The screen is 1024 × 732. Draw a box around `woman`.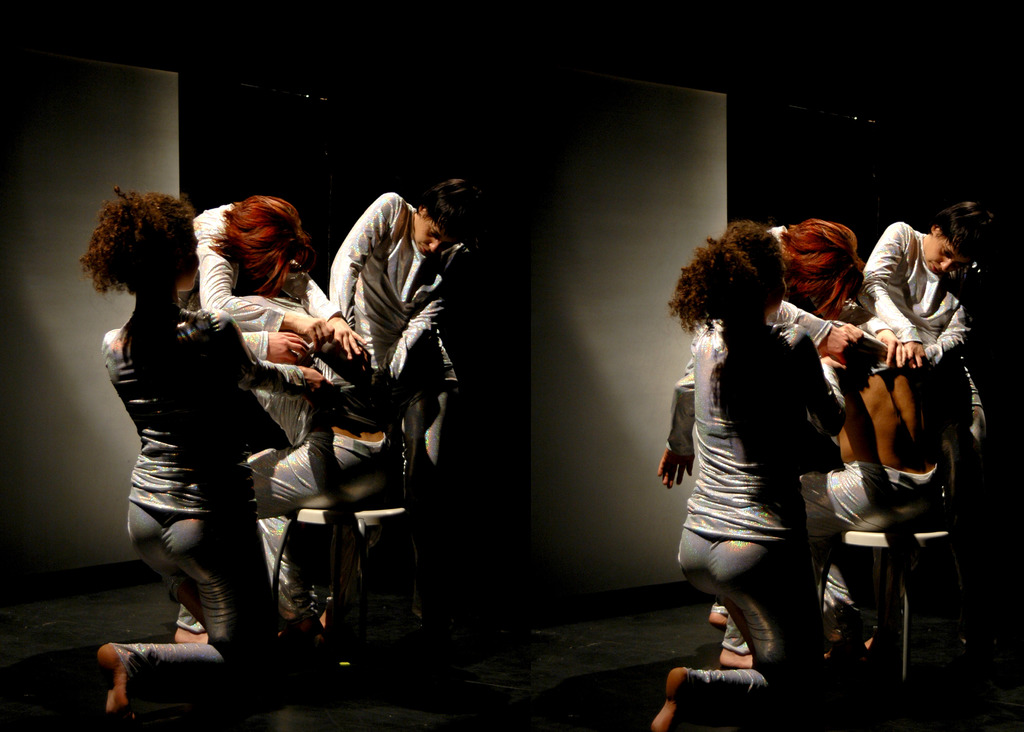
98, 184, 328, 731.
